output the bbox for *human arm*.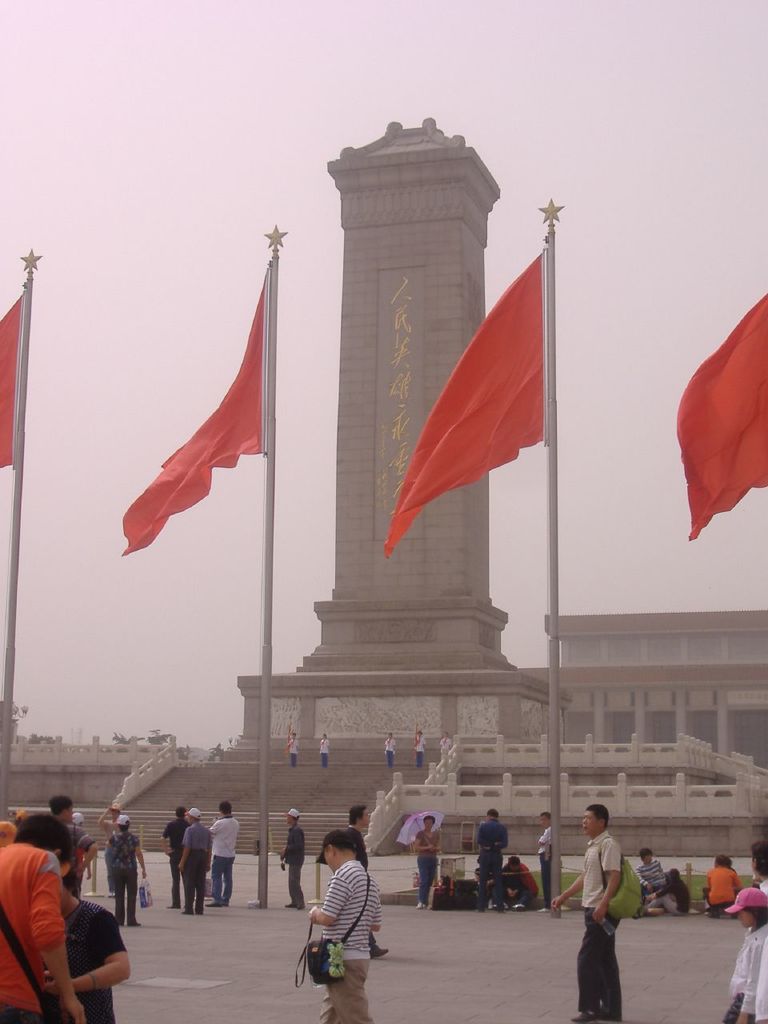
bbox=(553, 854, 584, 917).
